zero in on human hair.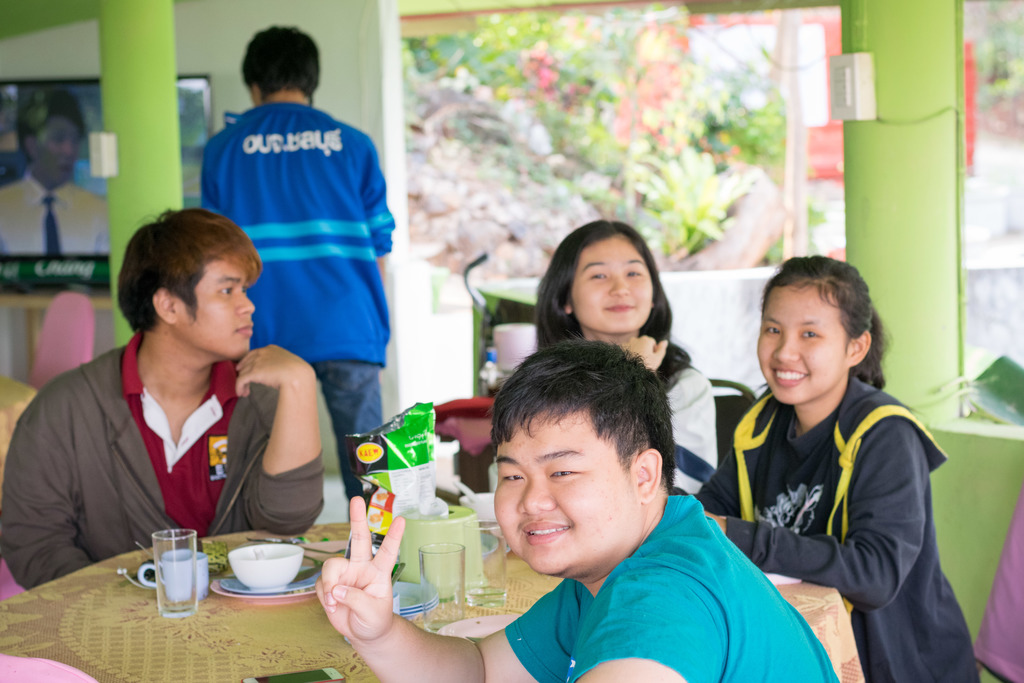
Zeroed in: [x1=233, y1=24, x2=321, y2=104].
